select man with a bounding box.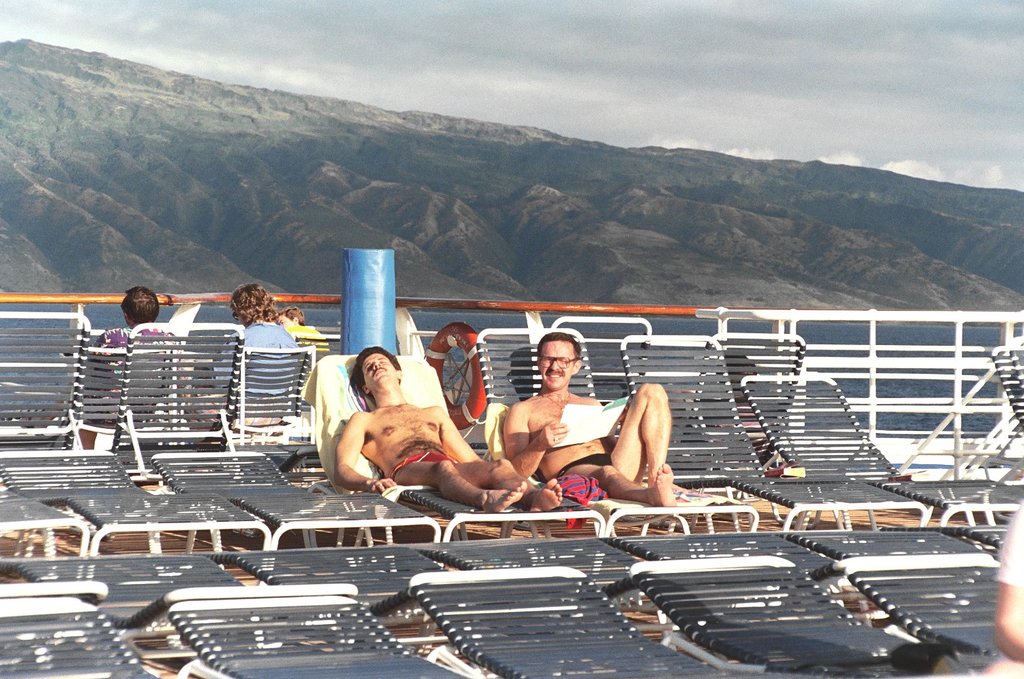
box=[336, 344, 561, 518].
